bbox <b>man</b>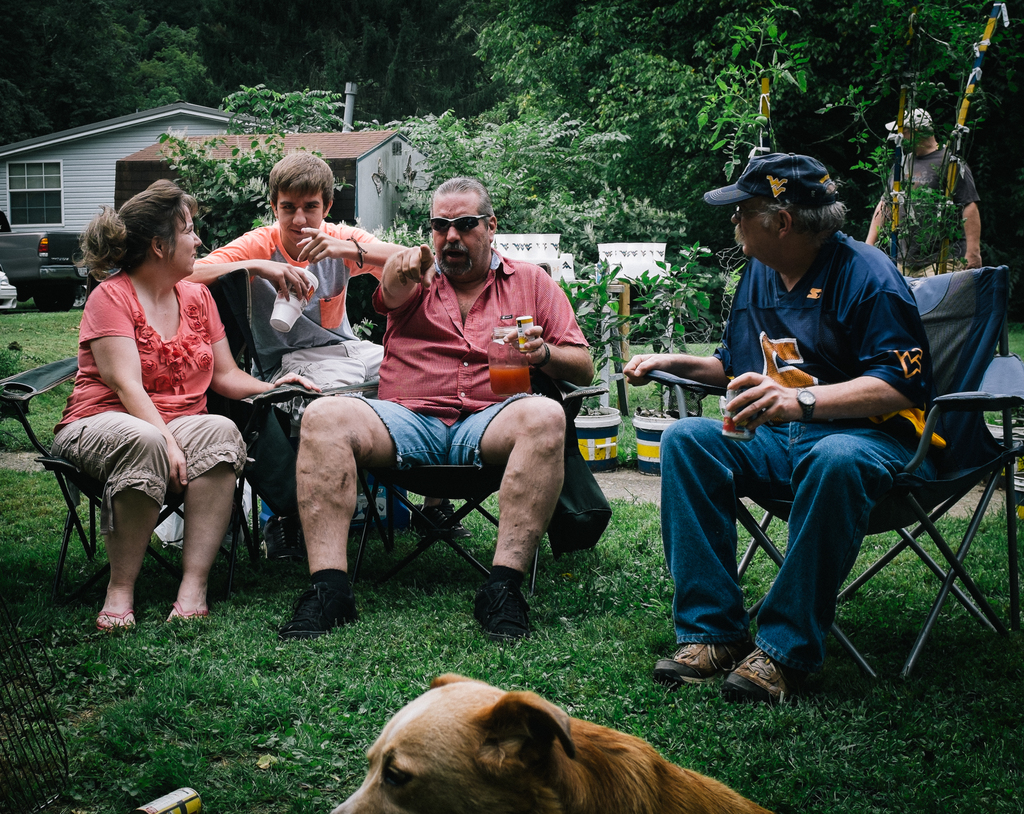
box(625, 145, 971, 699)
